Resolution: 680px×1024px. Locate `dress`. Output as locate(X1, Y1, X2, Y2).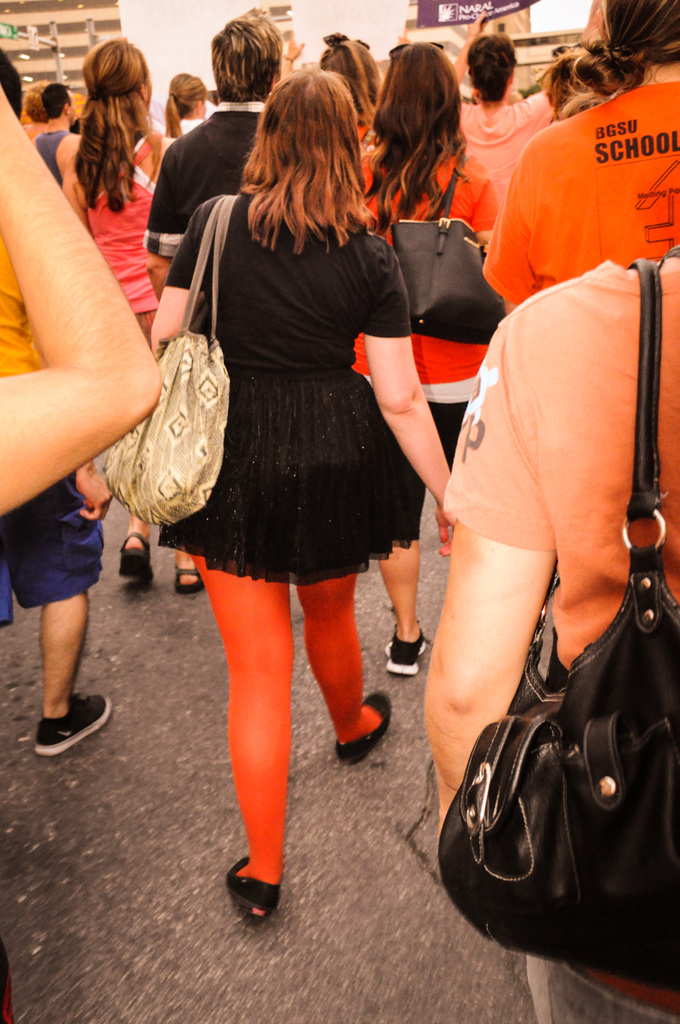
locate(166, 188, 418, 889).
